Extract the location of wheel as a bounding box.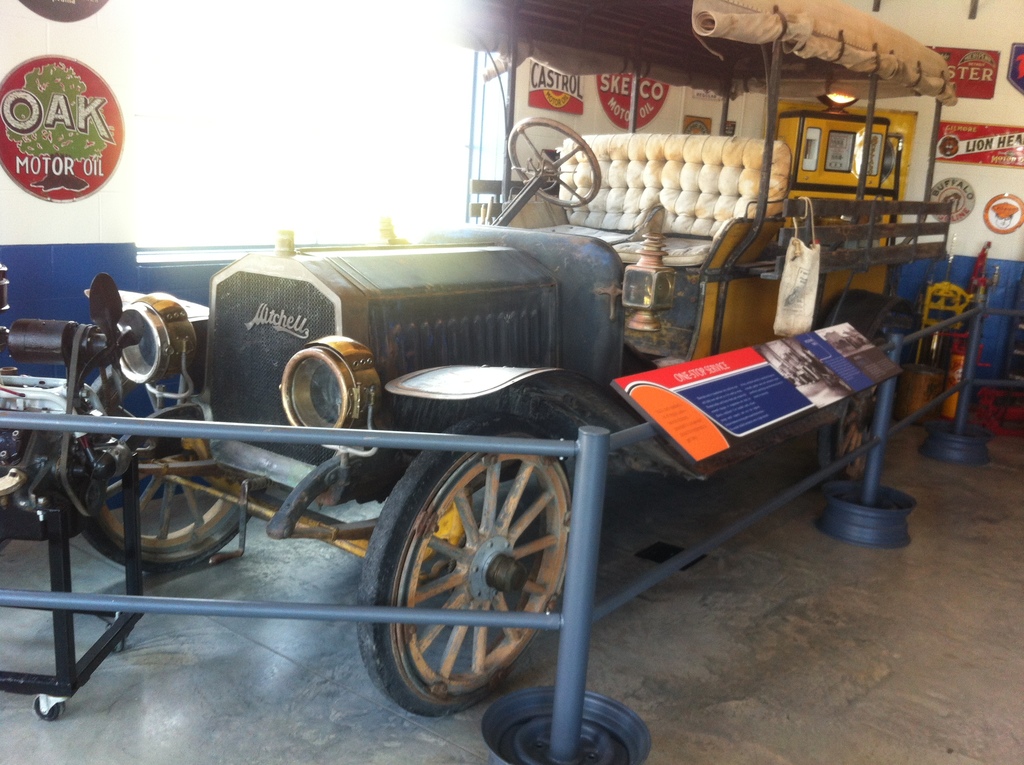
left=815, top=332, right=891, bottom=480.
